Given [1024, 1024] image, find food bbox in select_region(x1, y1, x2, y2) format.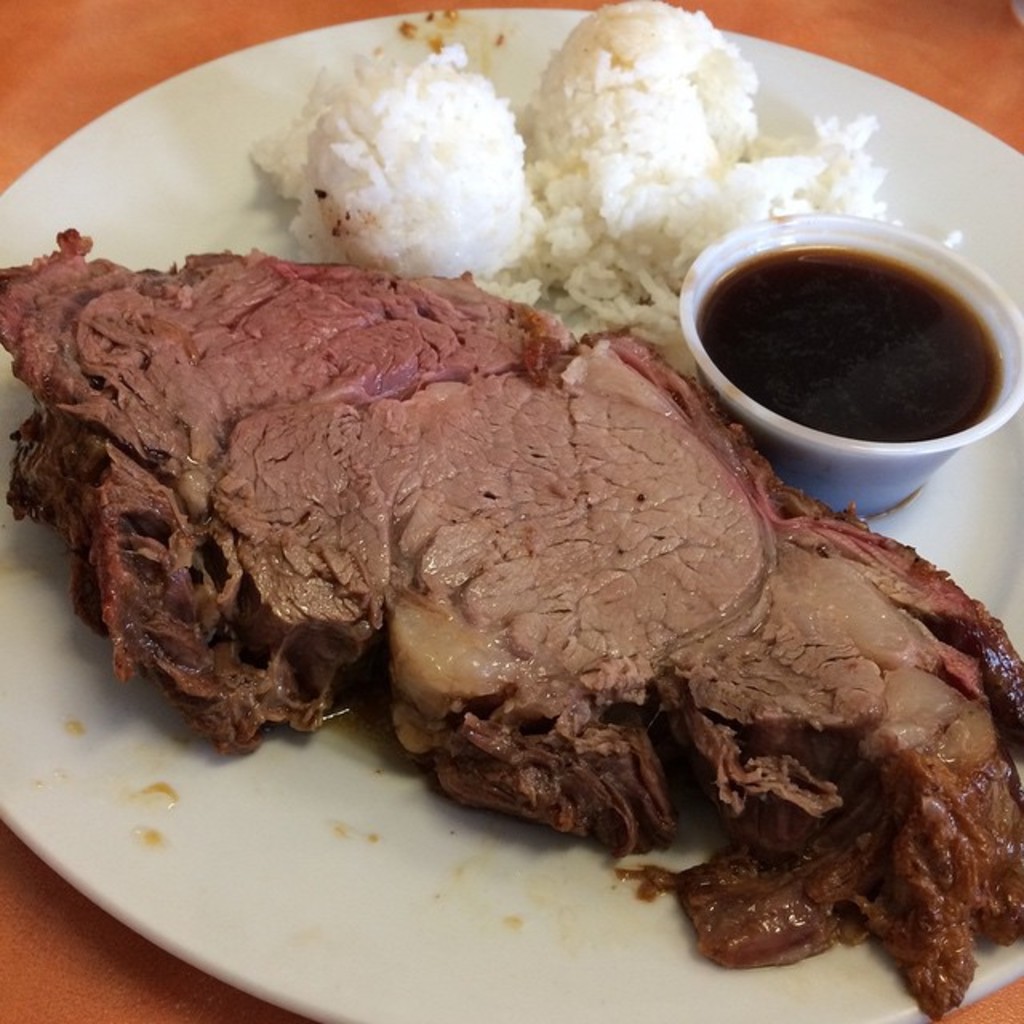
select_region(278, 18, 574, 266).
